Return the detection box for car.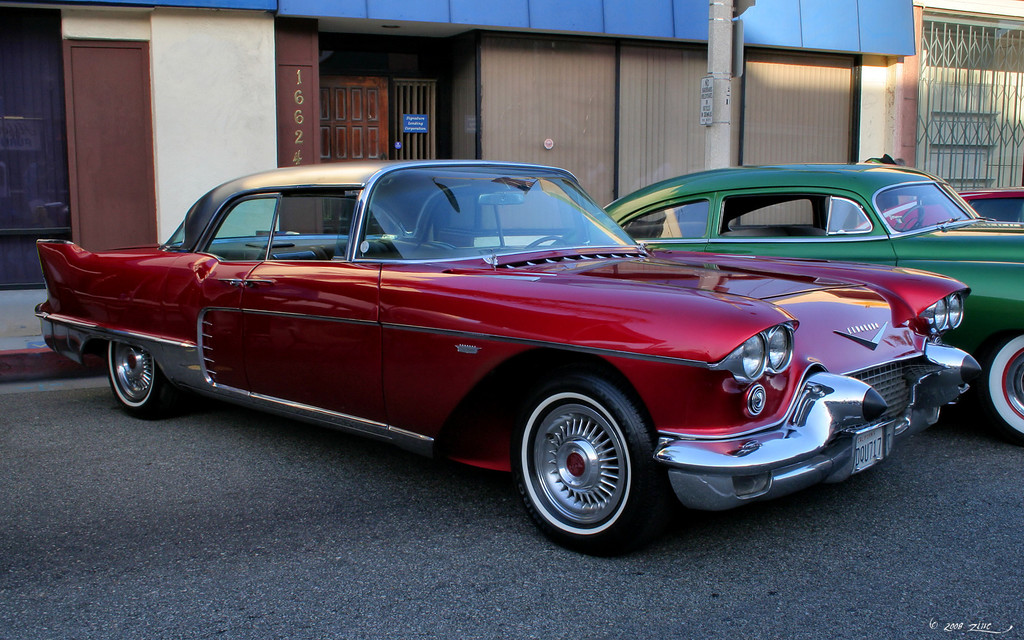
box(847, 186, 1022, 257).
